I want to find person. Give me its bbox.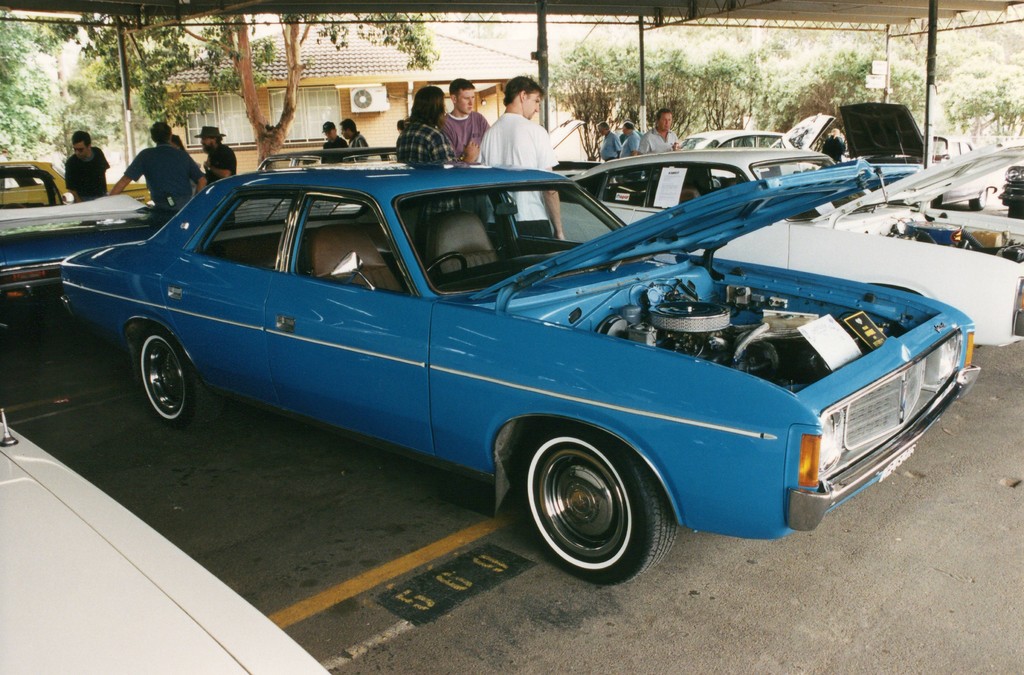
(x1=430, y1=74, x2=497, y2=158).
